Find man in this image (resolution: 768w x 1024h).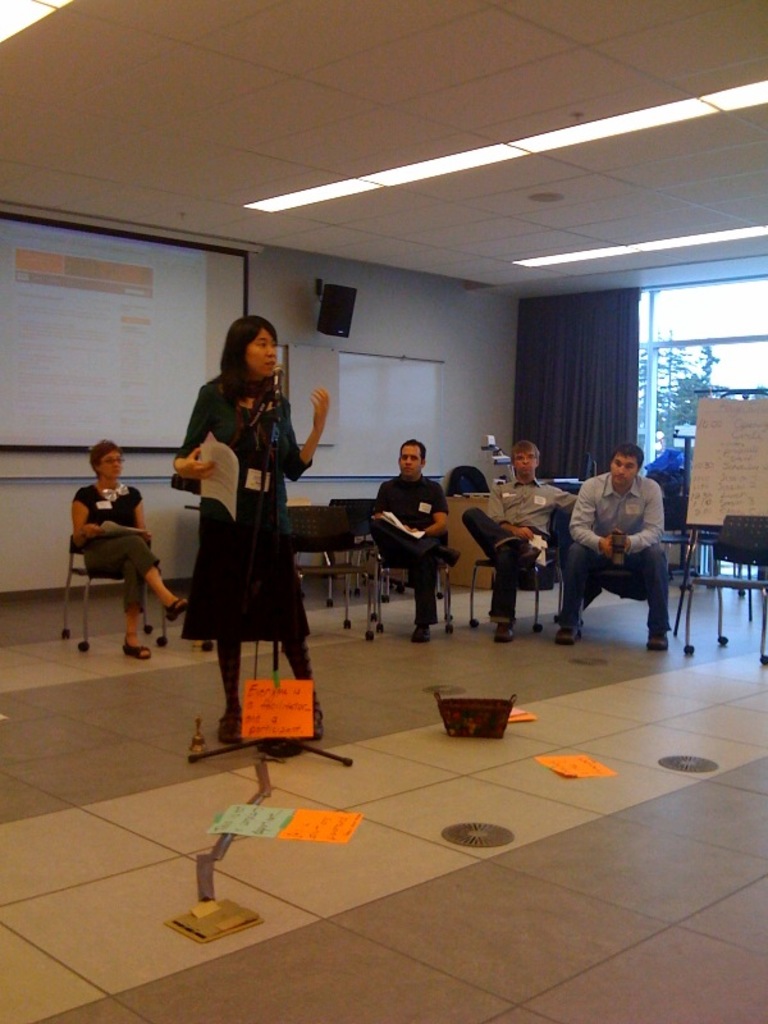
461, 436, 579, 644.
